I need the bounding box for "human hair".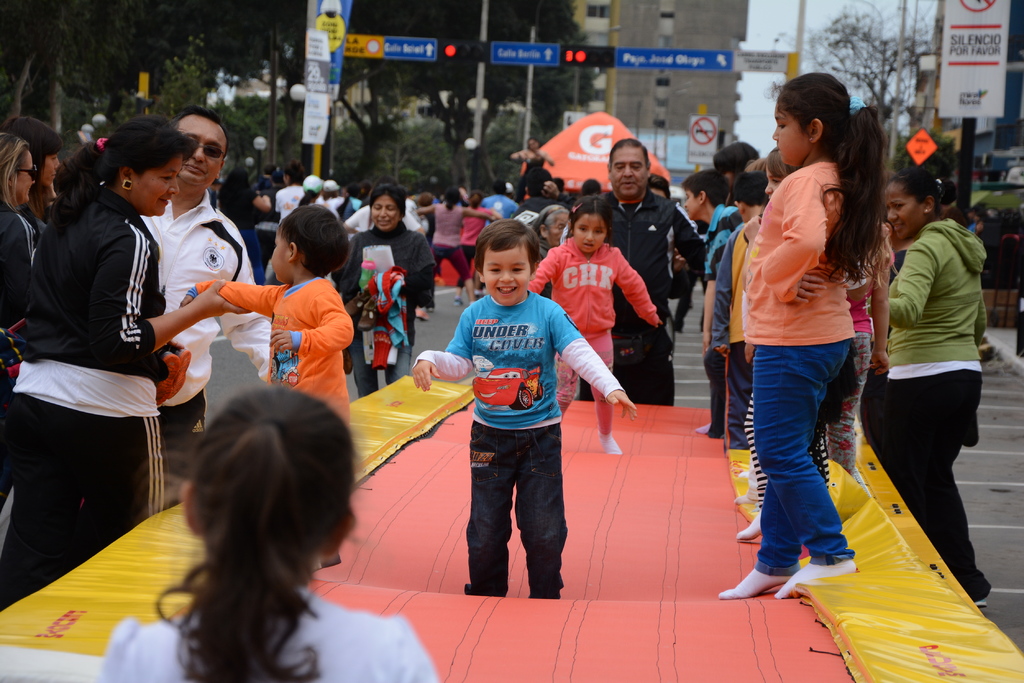
Here it is: 526/166/556/198.
